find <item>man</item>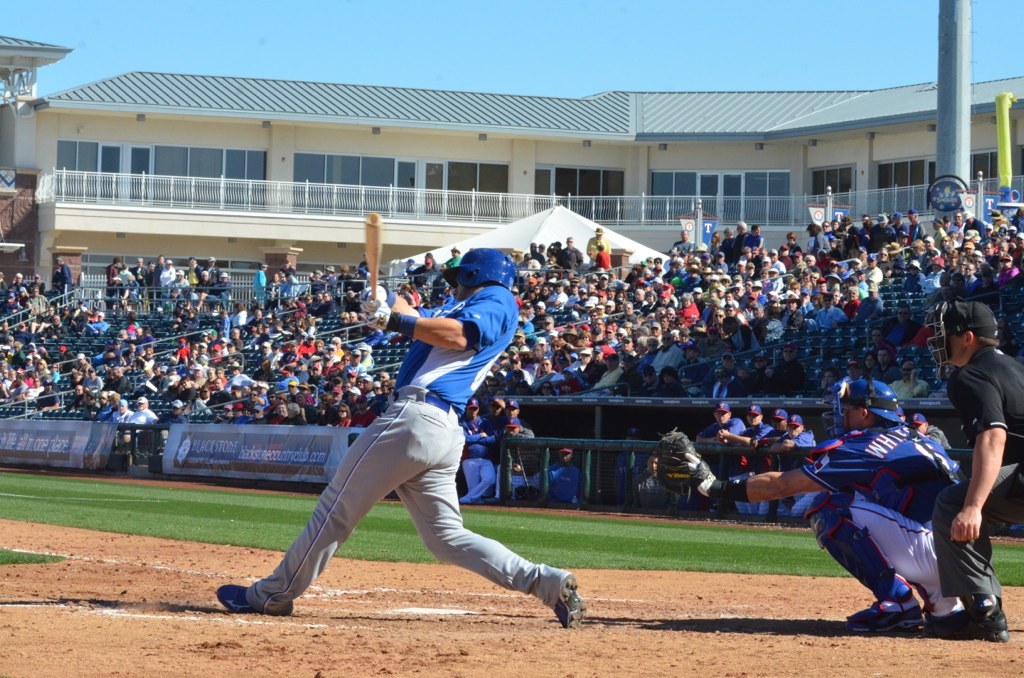
72/382/88/404
